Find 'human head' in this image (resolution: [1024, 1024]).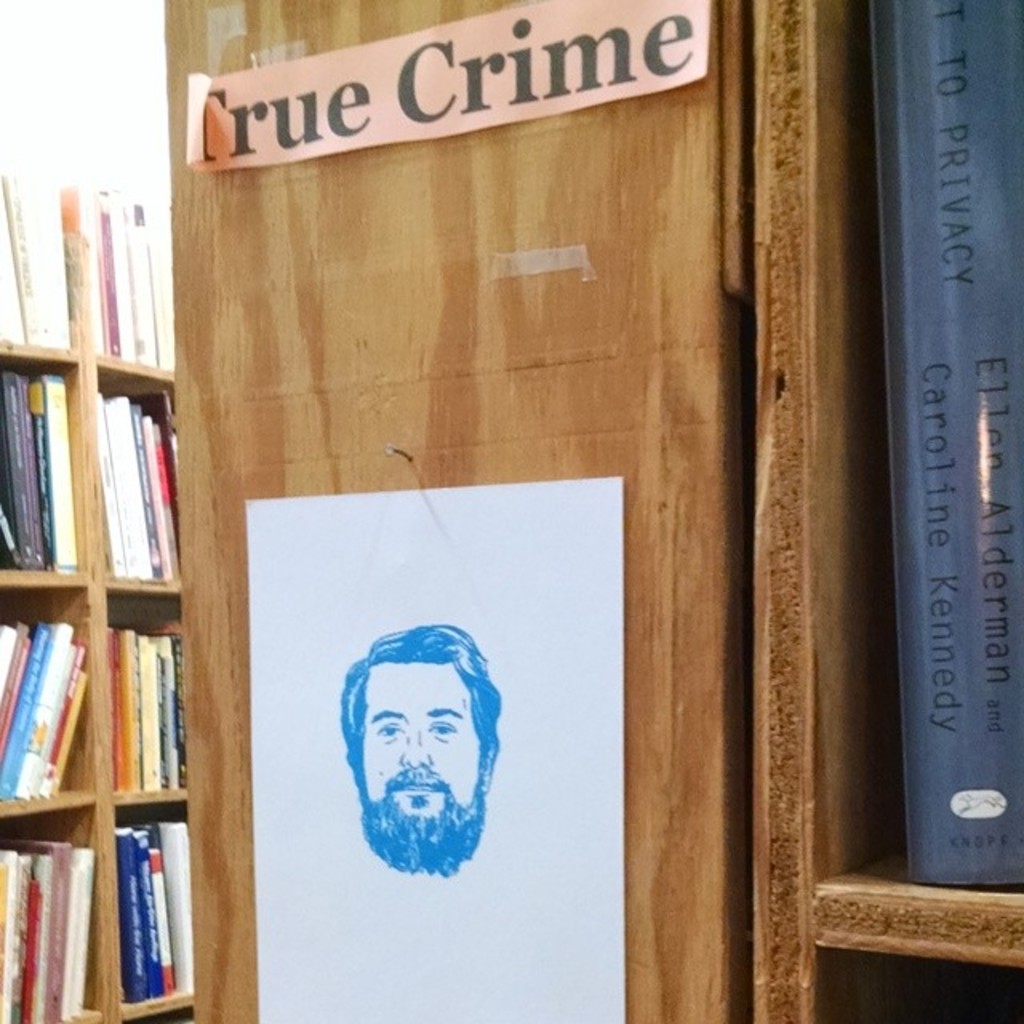
[left=320, top=621, right=504, bottom=882].
